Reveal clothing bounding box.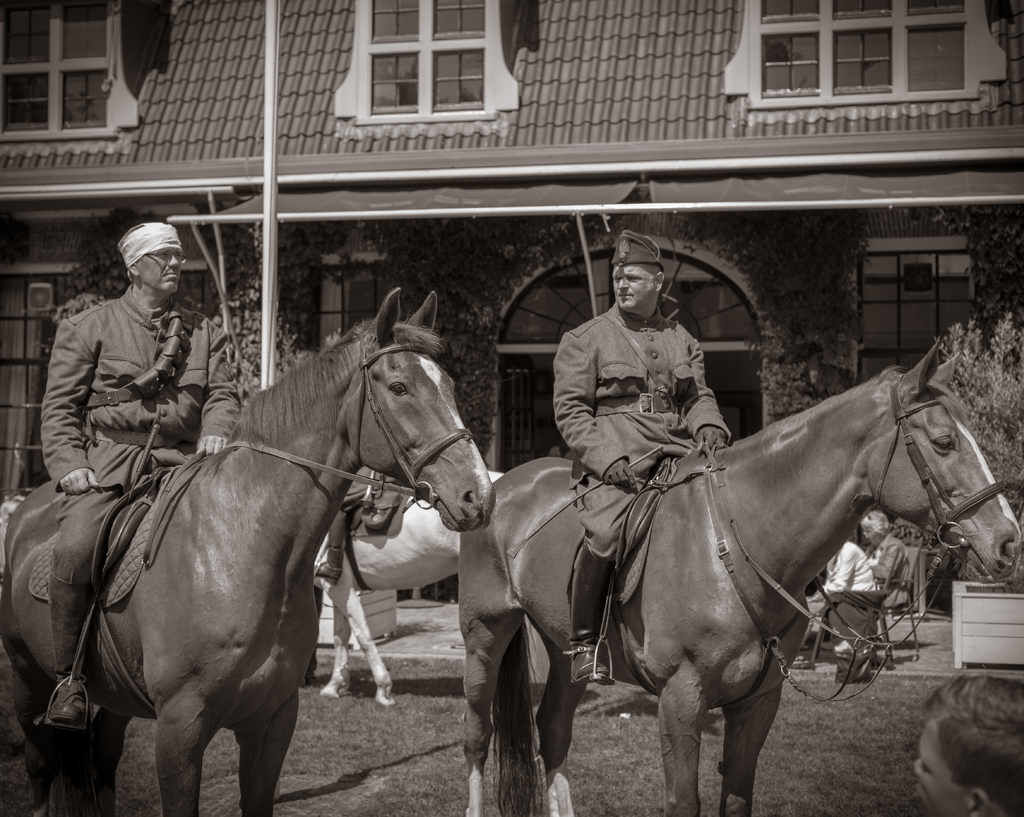
Revealed: 816:540:879:591.
